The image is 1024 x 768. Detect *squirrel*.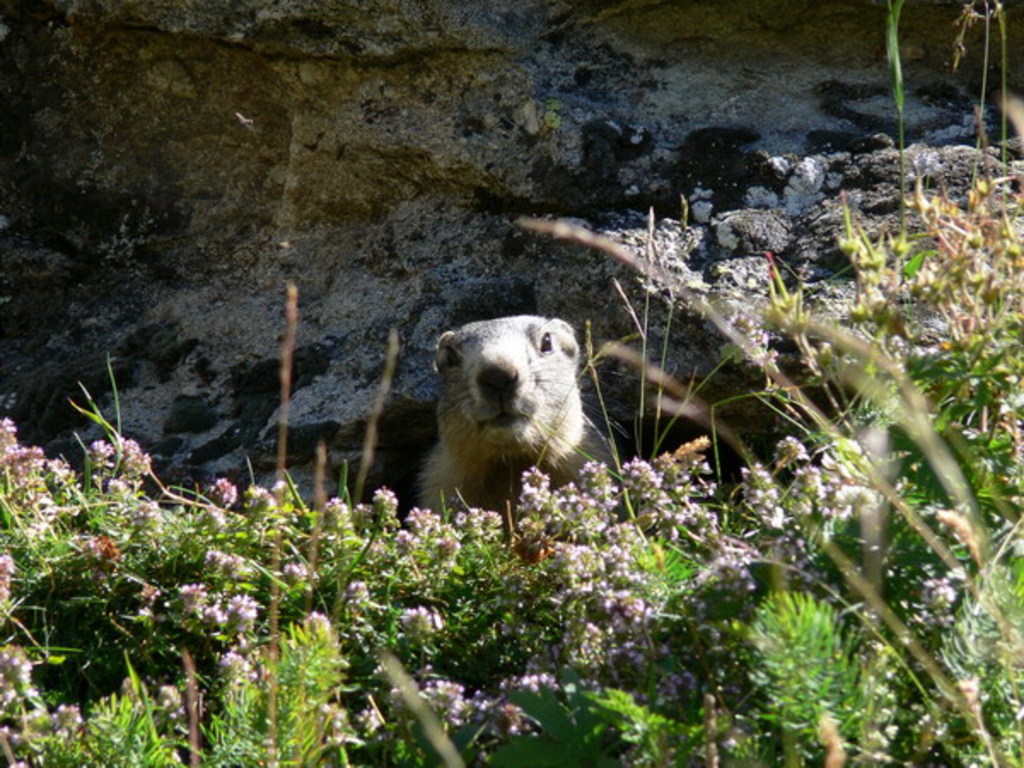
Detection: locate(399, 309, 597, 541).
